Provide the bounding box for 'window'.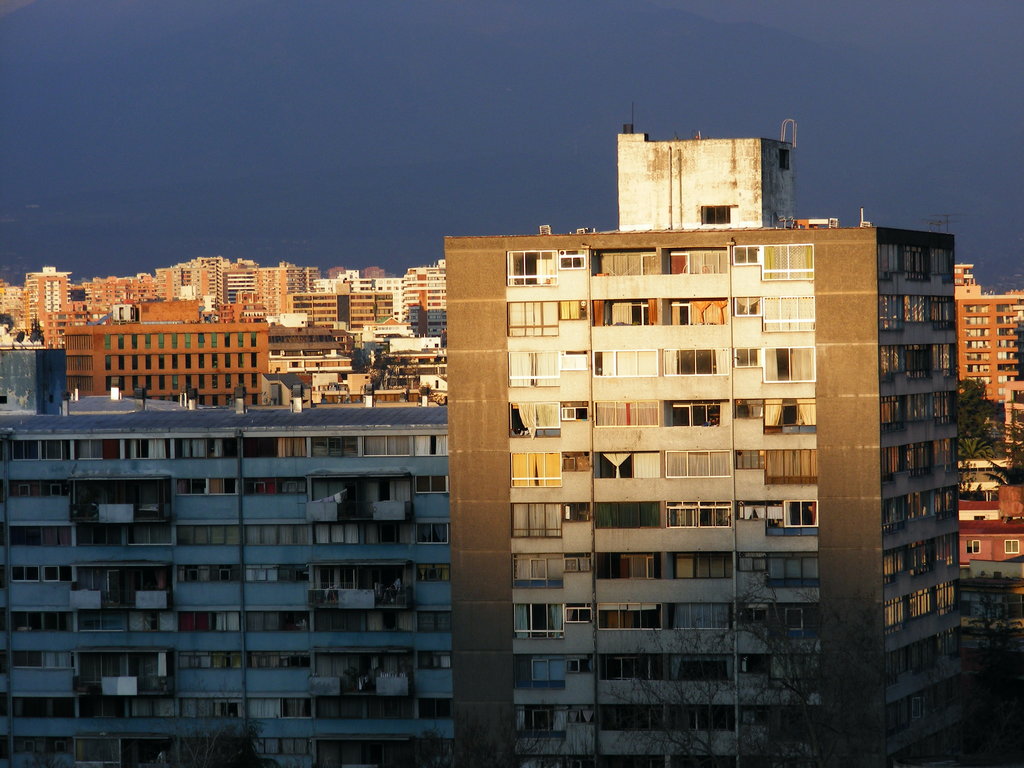
BBox(737, 648, 822, 689).
